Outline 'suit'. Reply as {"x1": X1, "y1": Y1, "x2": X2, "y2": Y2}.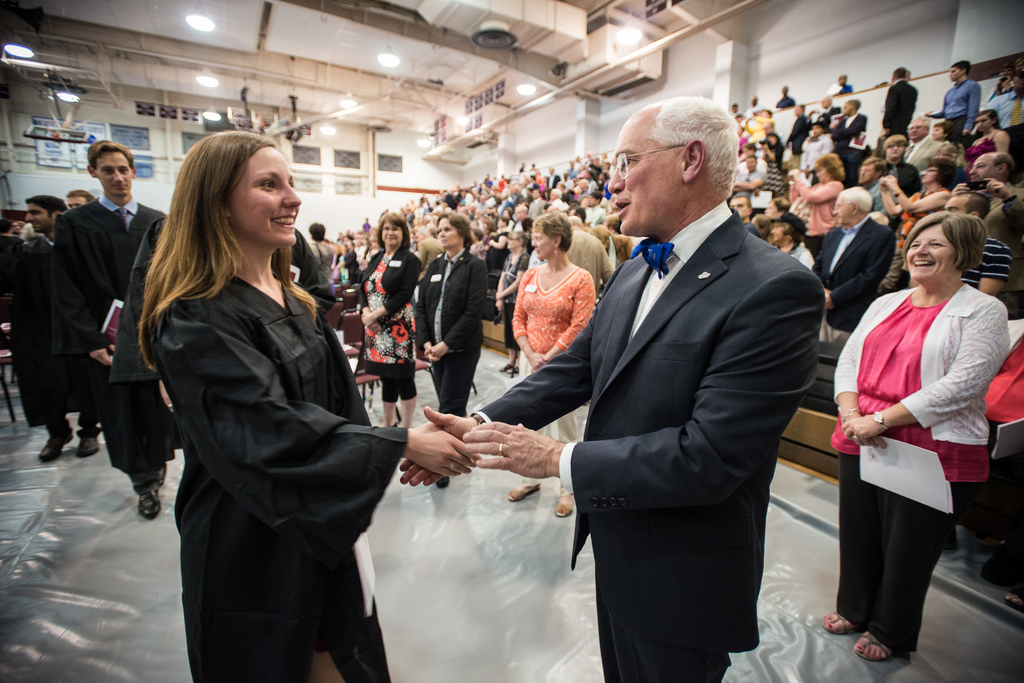
{"x1": 981, "y1": 182, "x2": 1023, "y2": 316}.
